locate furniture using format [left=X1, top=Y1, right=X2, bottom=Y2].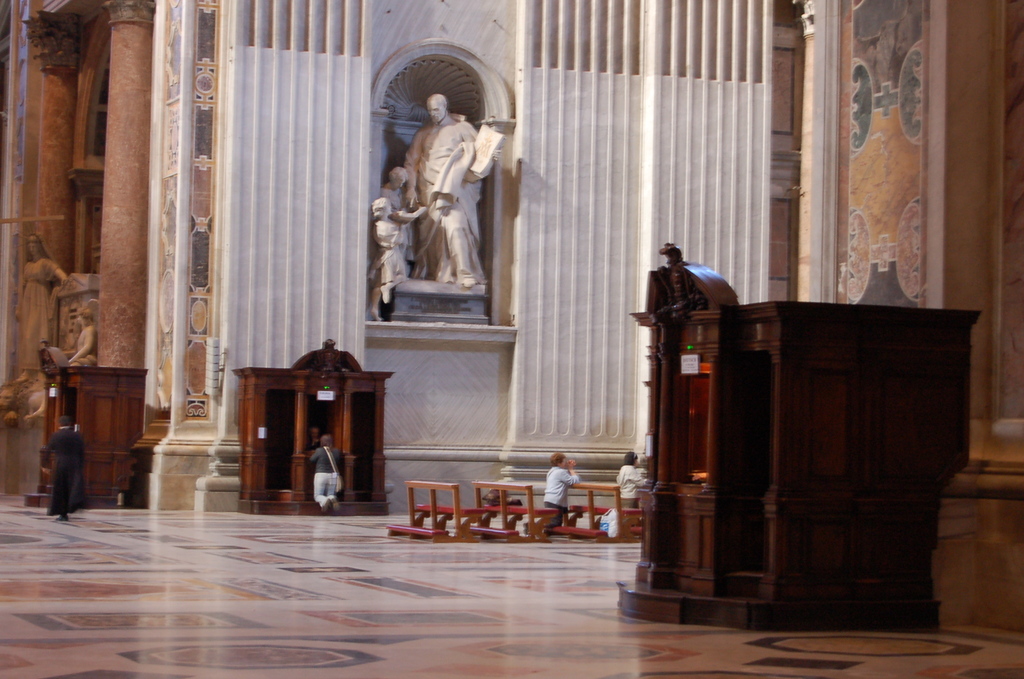
[left=550, top=478, right=641, bottom=543].
